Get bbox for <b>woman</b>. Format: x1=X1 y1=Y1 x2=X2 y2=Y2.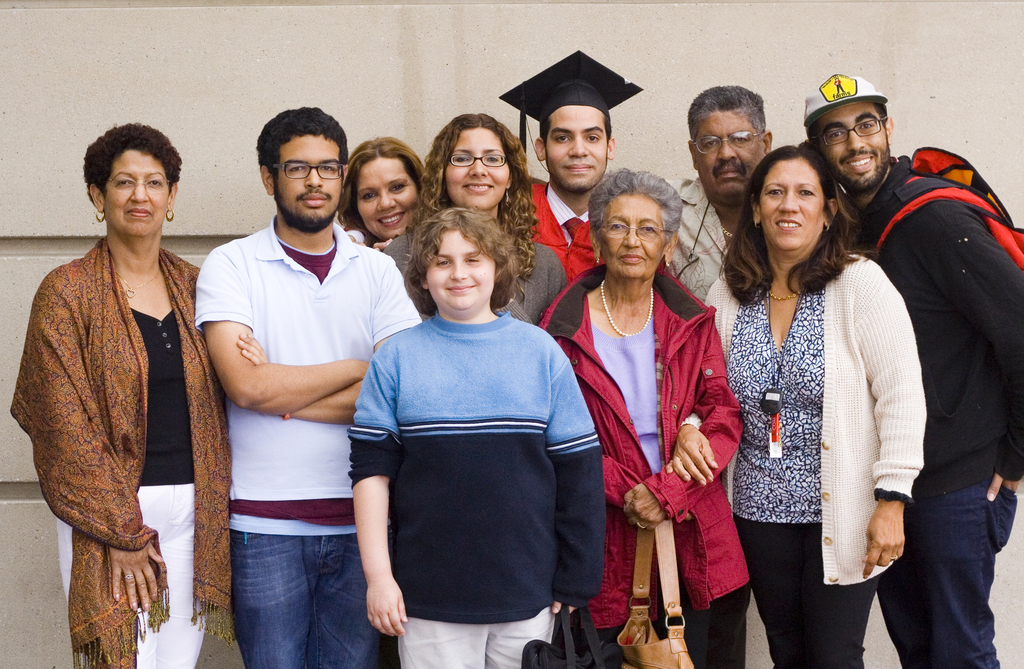
x1=528 y1=172 x2=752 y2=668.
